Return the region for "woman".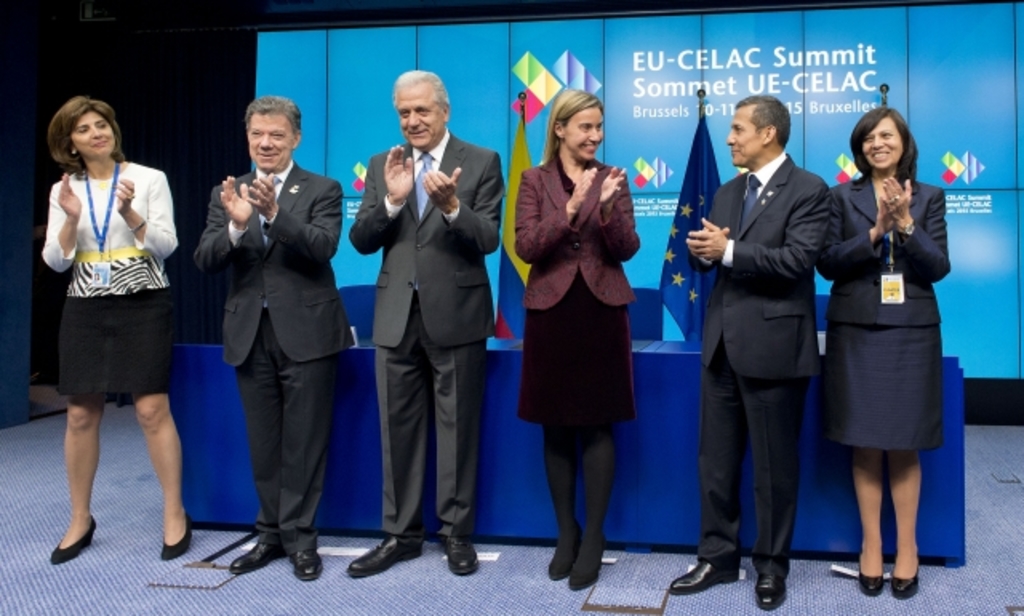
rect(512, 85, 637, 594).
